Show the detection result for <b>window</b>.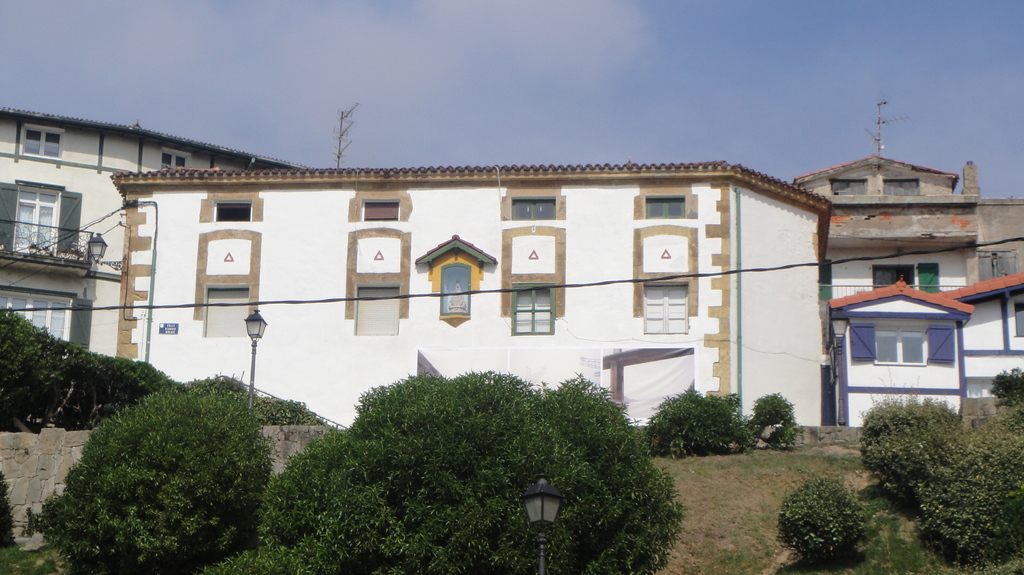
x1=817 y1=264 x2=831 y2=301.
